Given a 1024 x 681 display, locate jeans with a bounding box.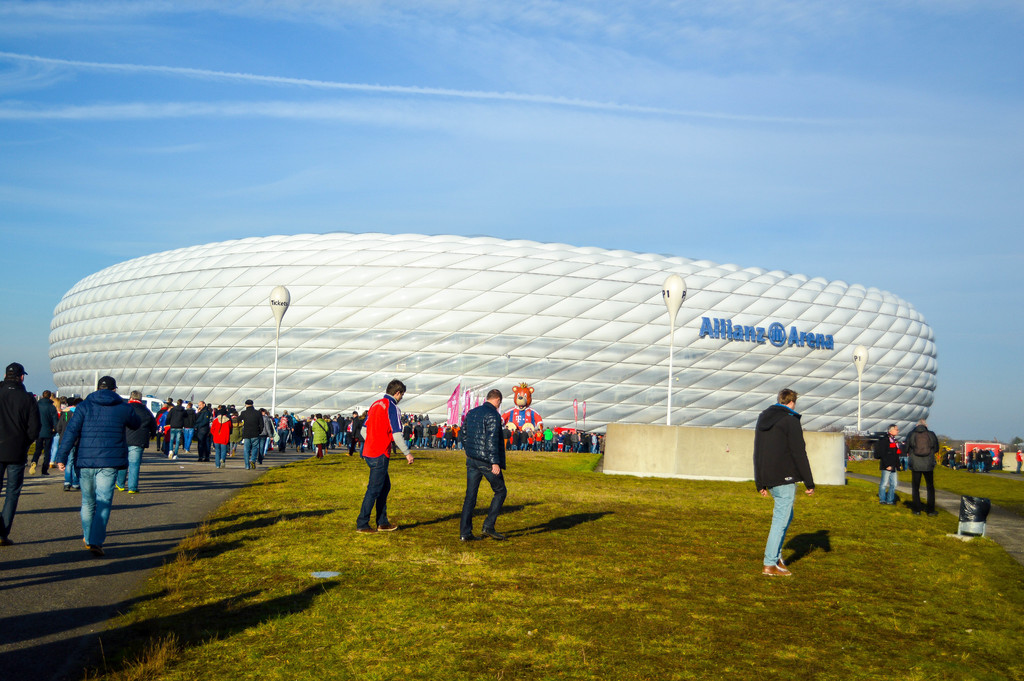
Located: locate(170, 429, 180, 456).
